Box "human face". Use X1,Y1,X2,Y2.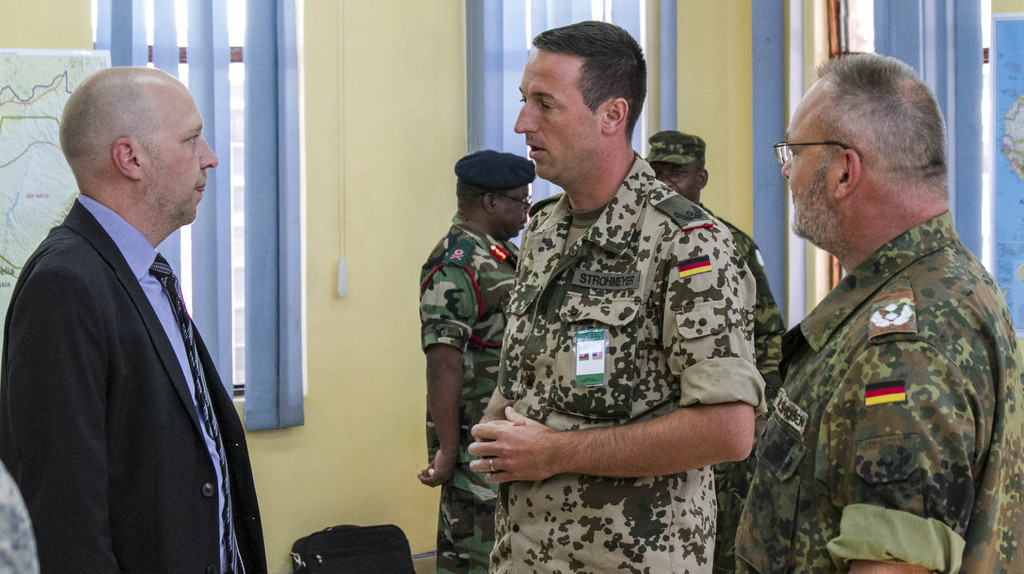
497,186,529,239.
